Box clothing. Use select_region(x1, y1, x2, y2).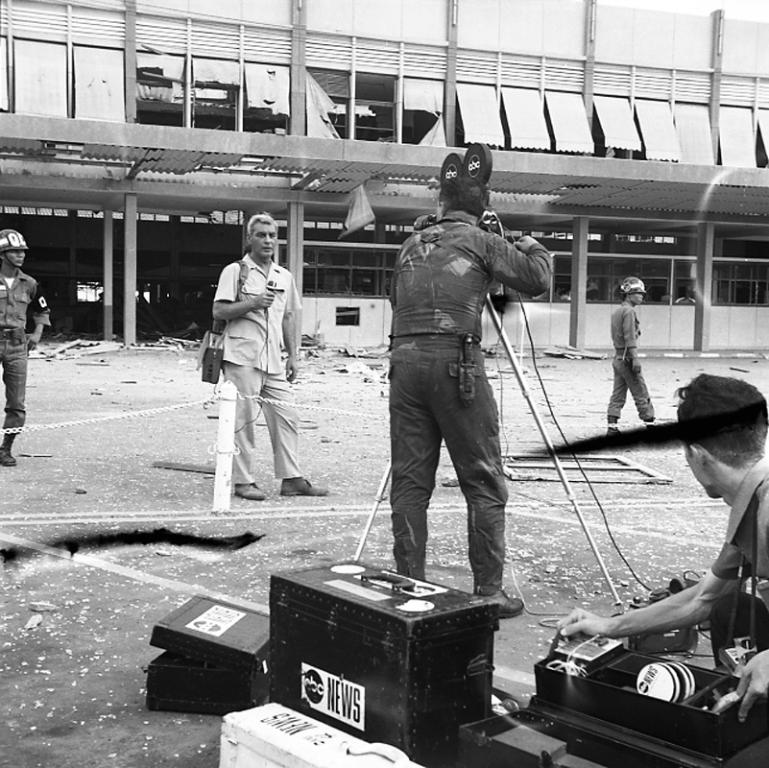
select_region(209, 254, 298, 486).
